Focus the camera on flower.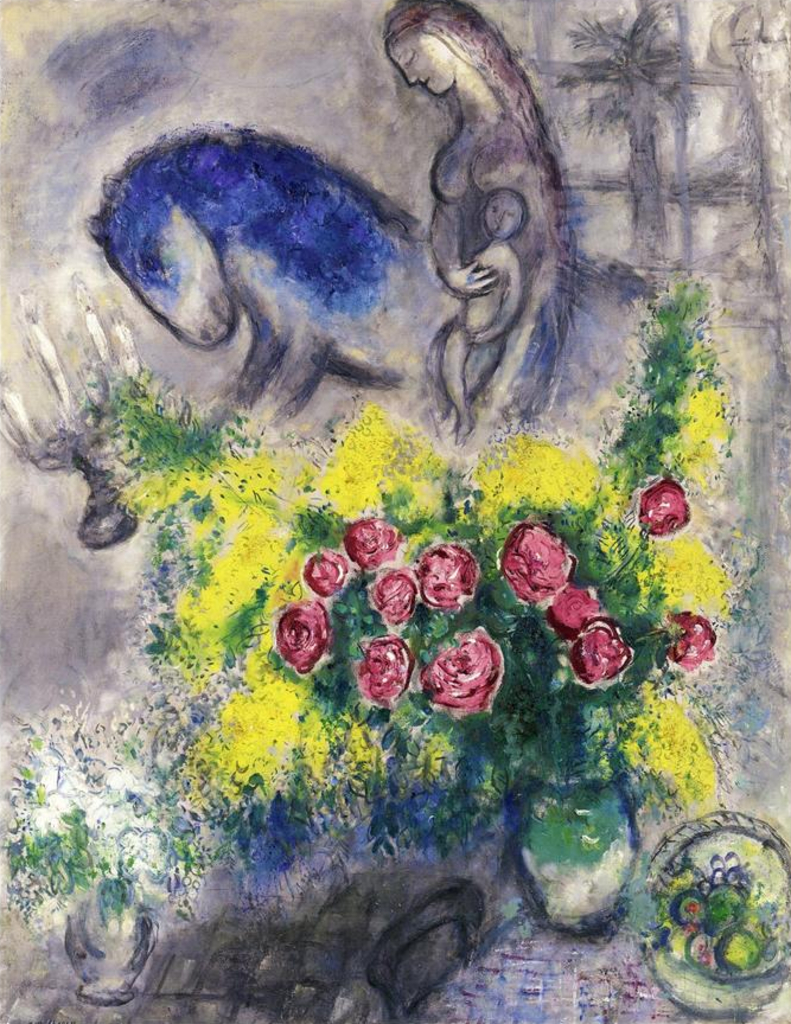
Focus region: <box>416,542,476,604</box>.
